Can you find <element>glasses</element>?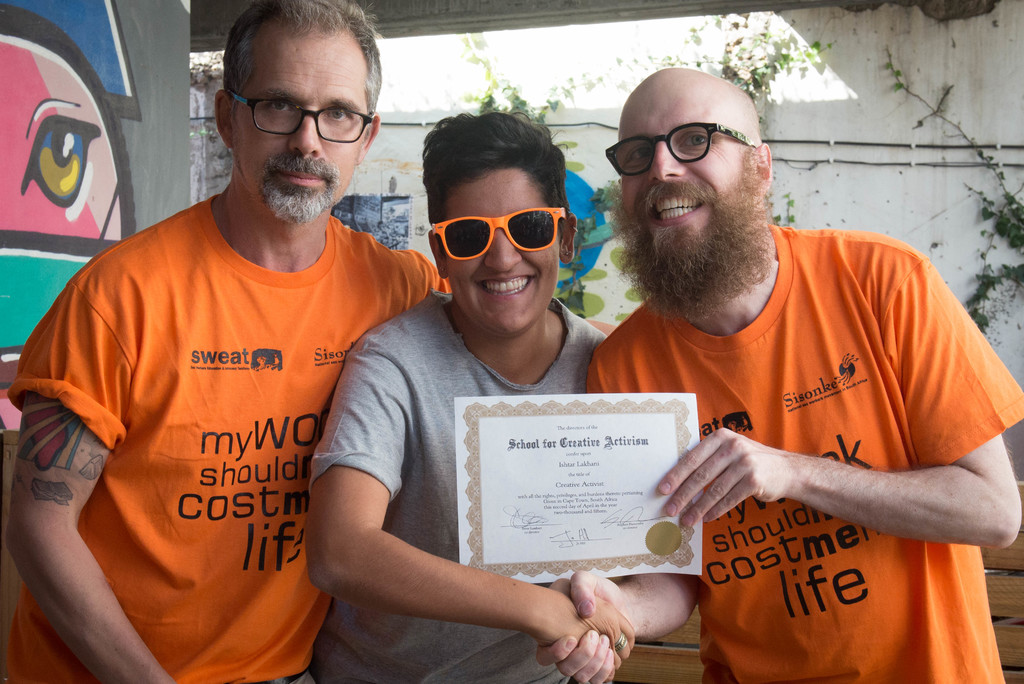
Yes, bounding box: select_region(601, 119, 764, 184).
